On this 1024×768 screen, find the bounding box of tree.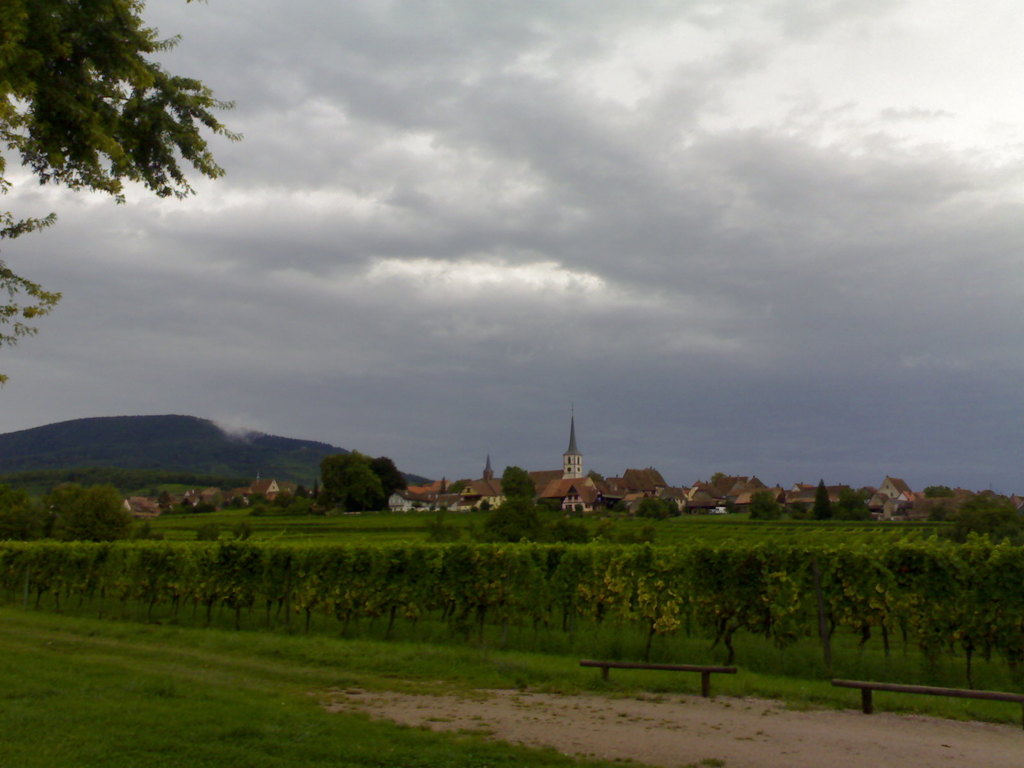
Bounding box: box=[65, 484, 133, 543].
